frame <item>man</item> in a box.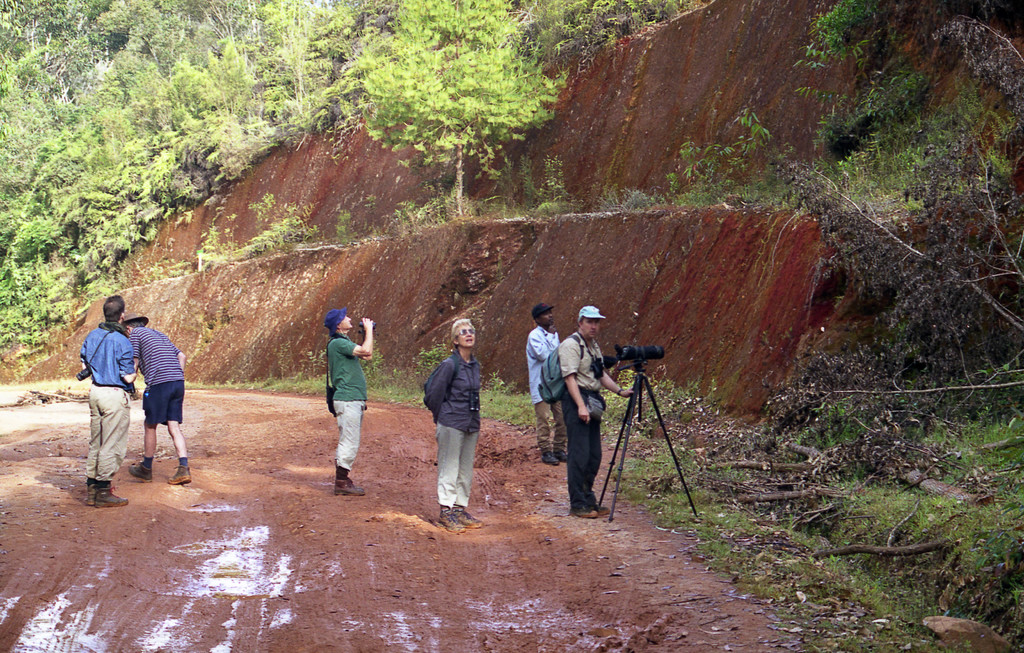
(122, 311, 193, 487).
